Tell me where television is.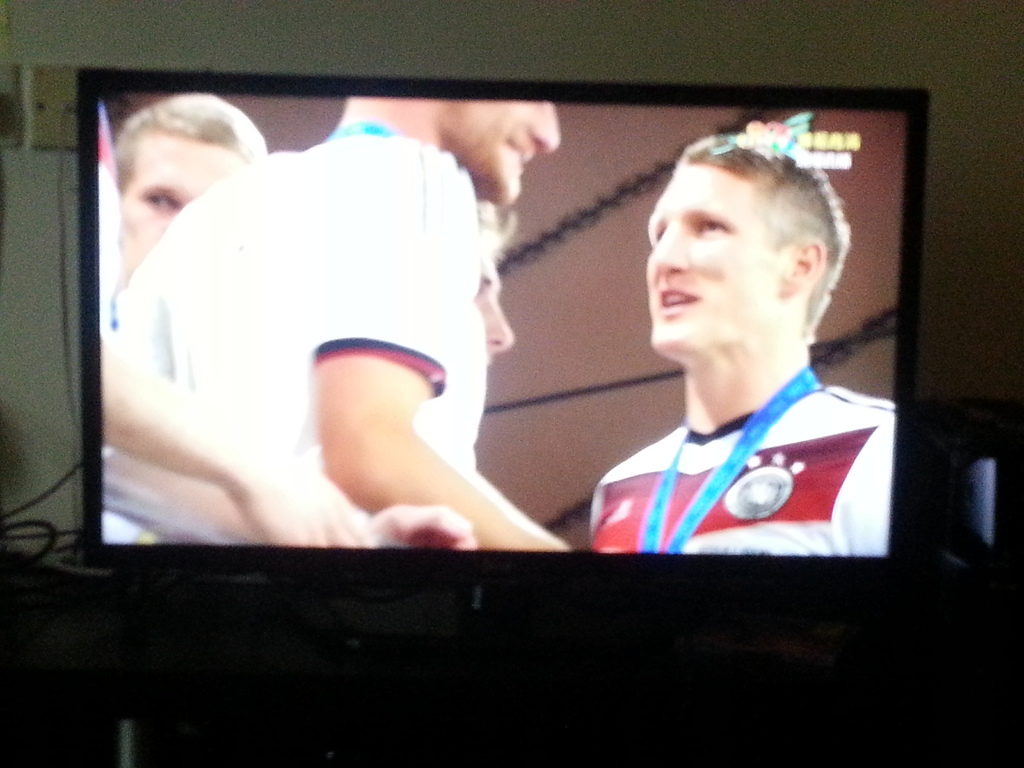
television is at (77,67,931,669).
